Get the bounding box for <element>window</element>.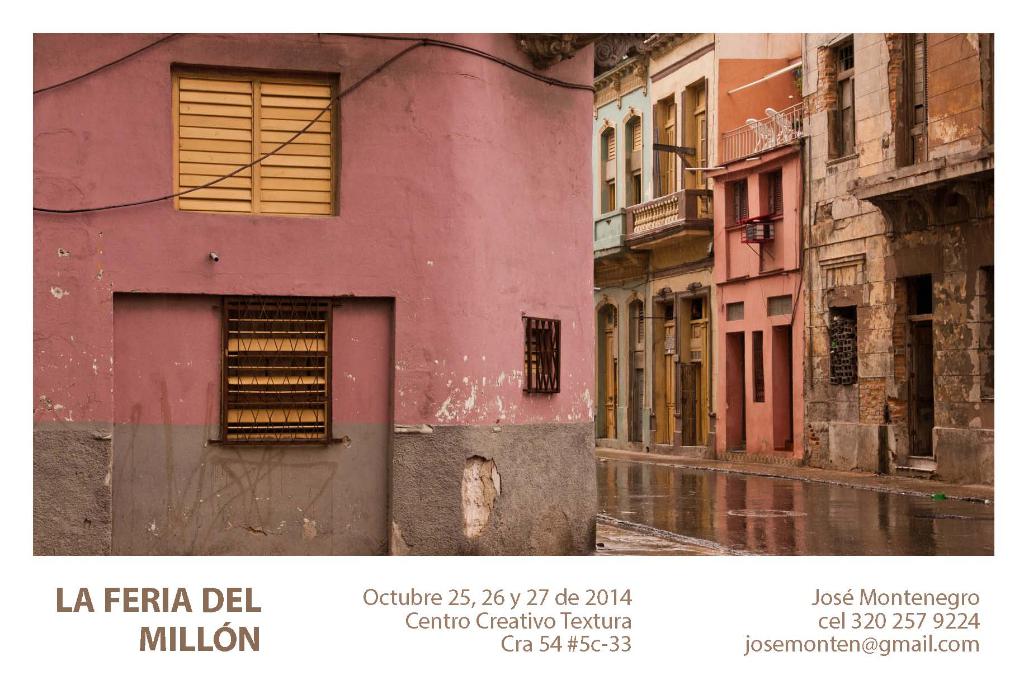
(828,306,855,386).
